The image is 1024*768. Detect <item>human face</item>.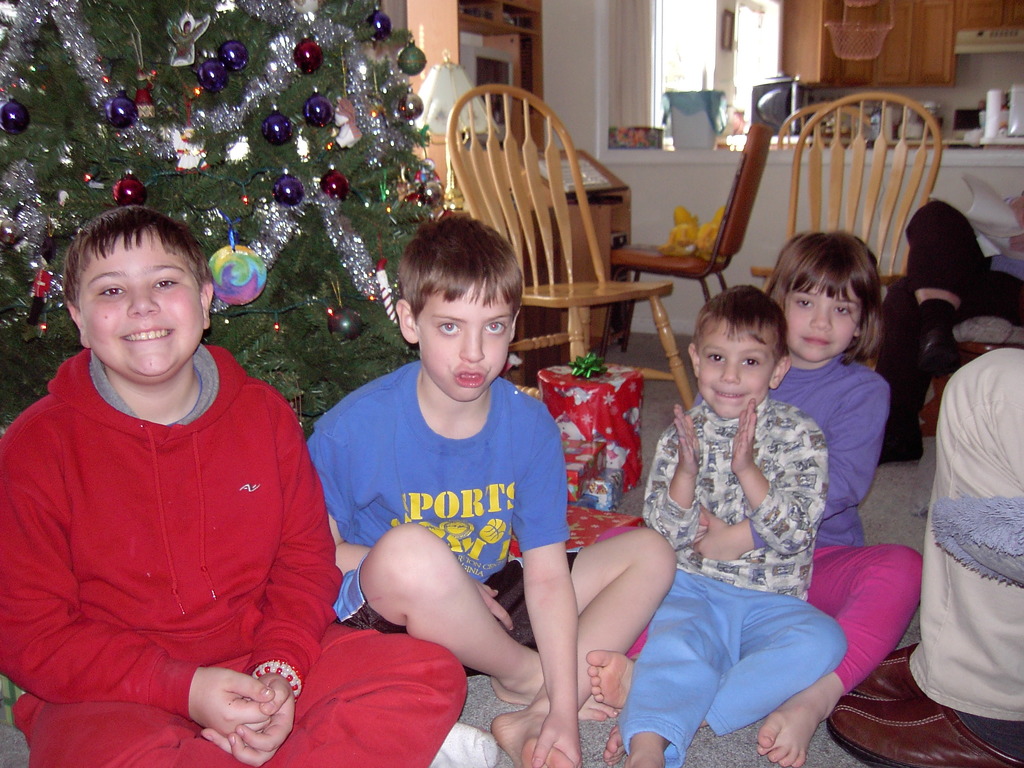
Detection: region(696, 322, 783, 417).
